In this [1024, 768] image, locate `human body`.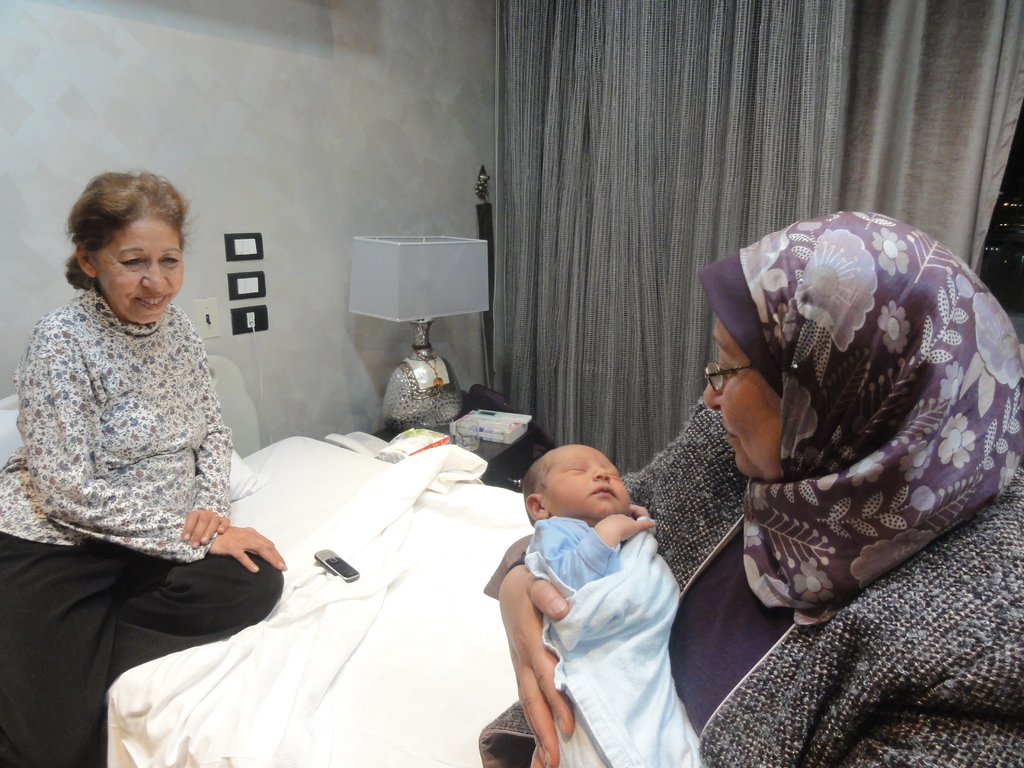
Bounding box: box=[488, 200, 1022, 767].
